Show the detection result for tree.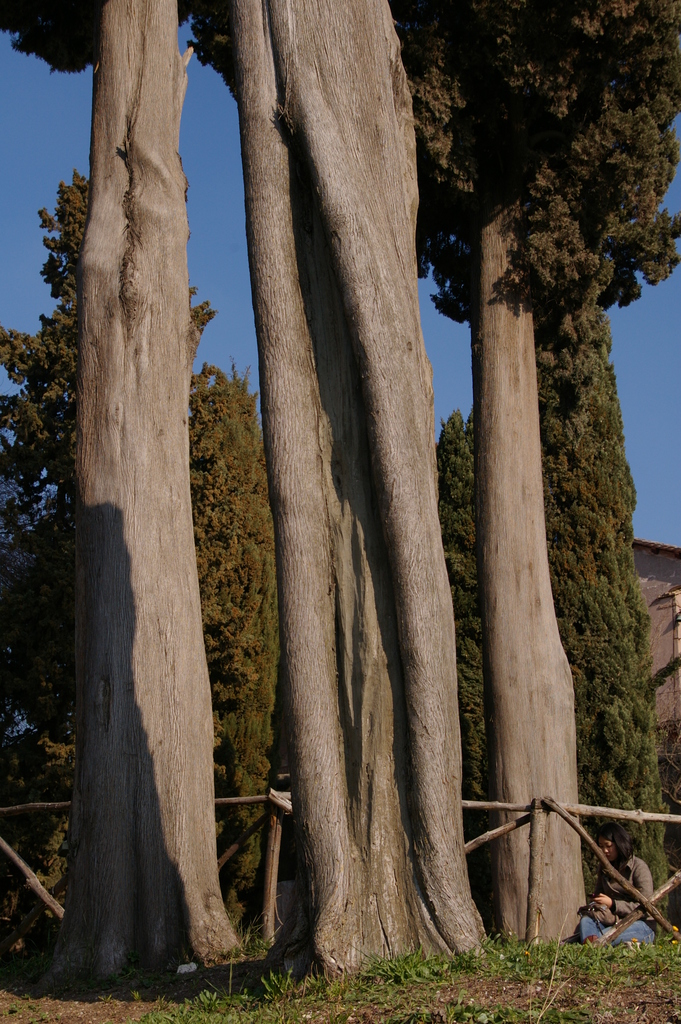
x1=0 y1=1 x2=680 y2=943.
